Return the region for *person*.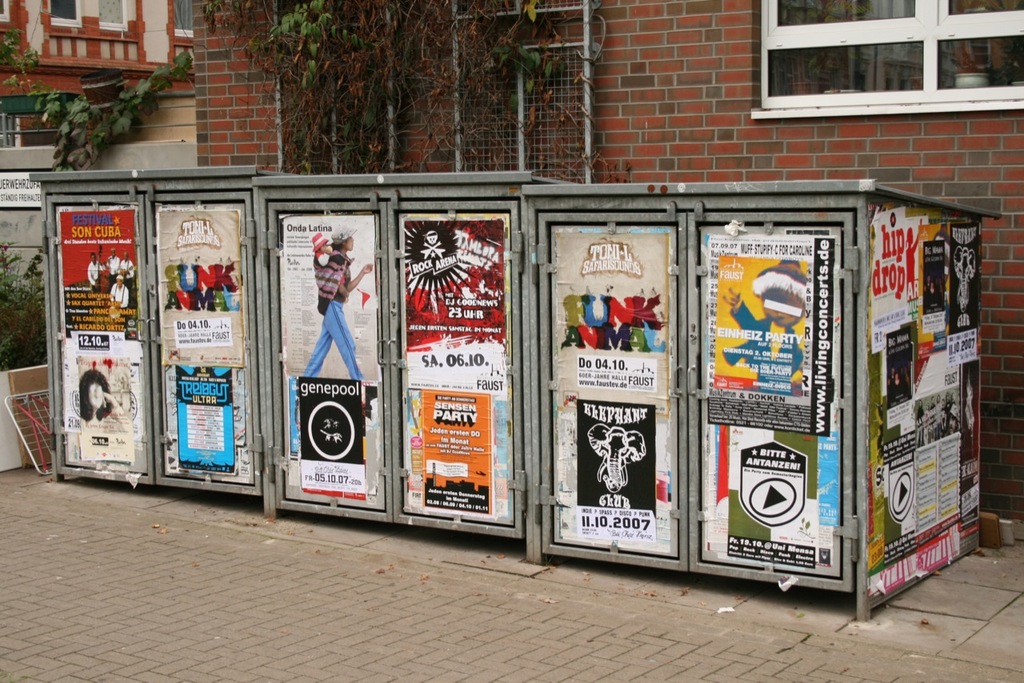
(302, 222, 370, 382).
